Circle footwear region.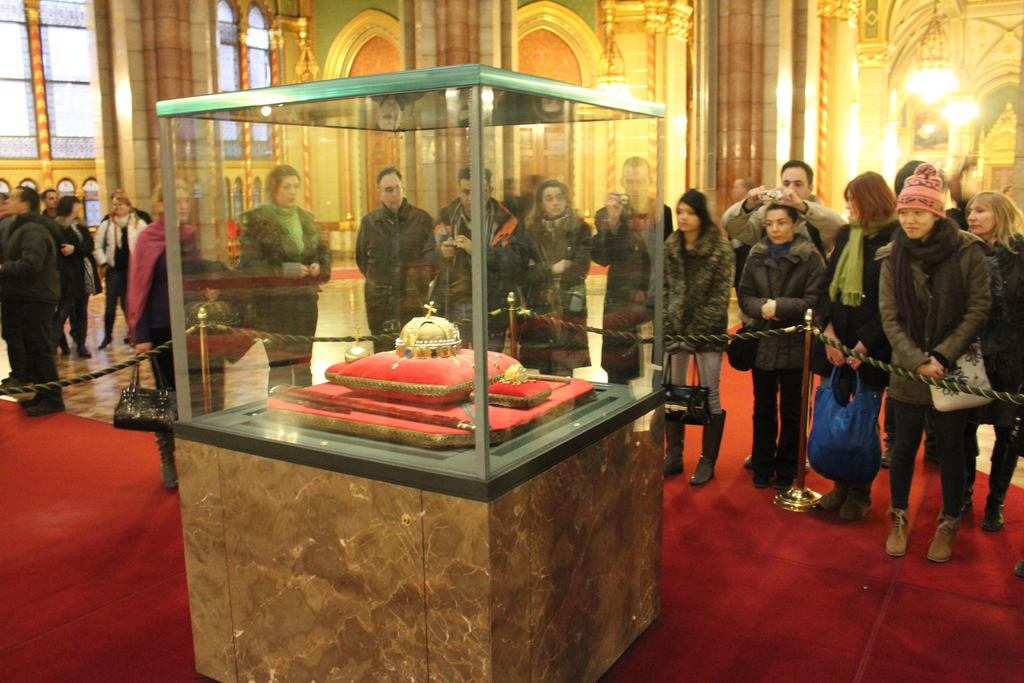
Region: <region>750, 470, 770, 491</region>.
